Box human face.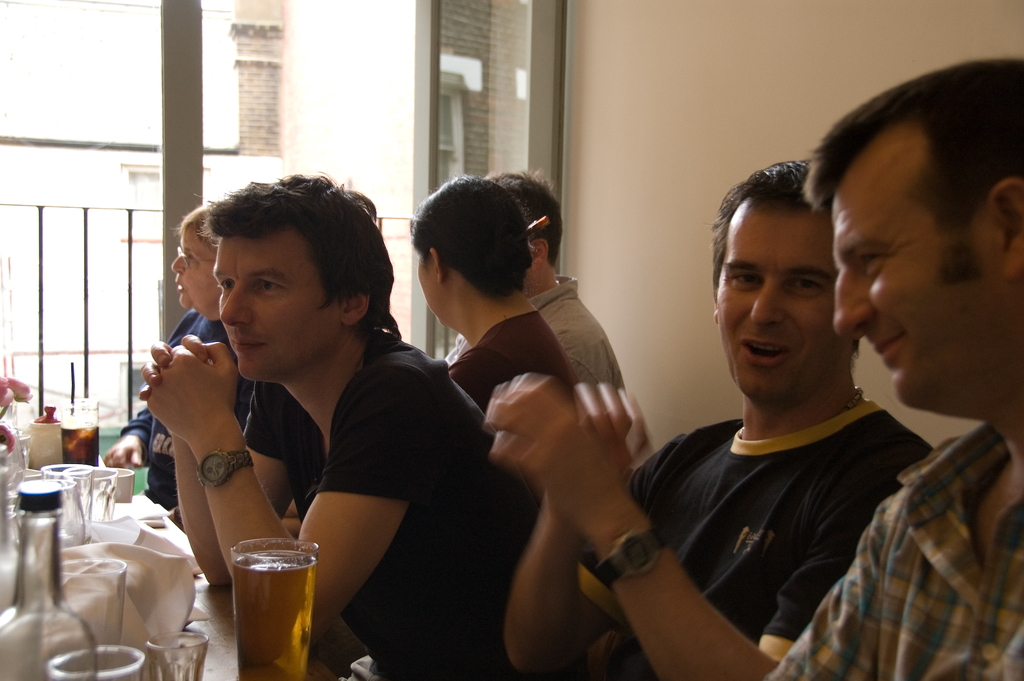
<box>221,241,296,369</box>.
